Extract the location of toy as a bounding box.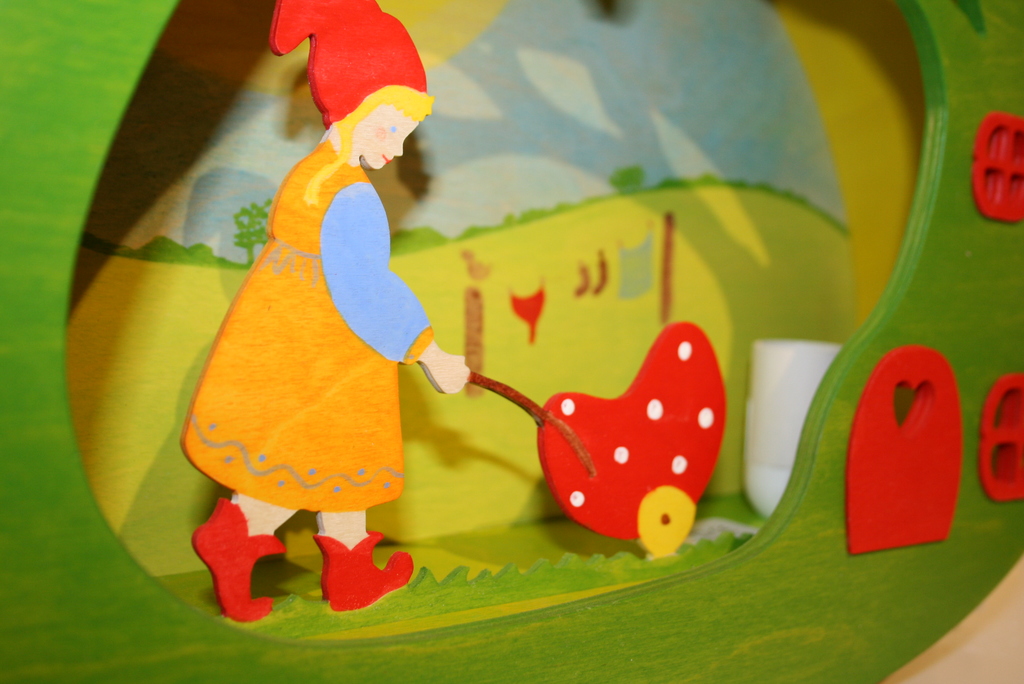
[180, 0, 477, 619].
